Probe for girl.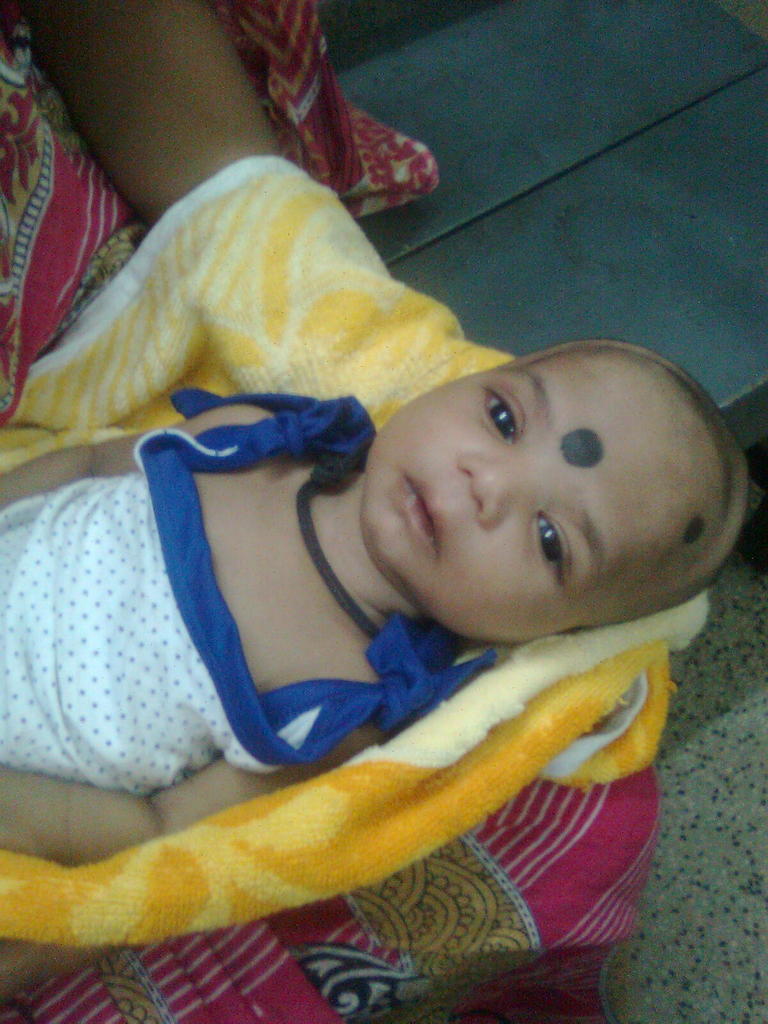
Probe result: 0 335 753 867.
